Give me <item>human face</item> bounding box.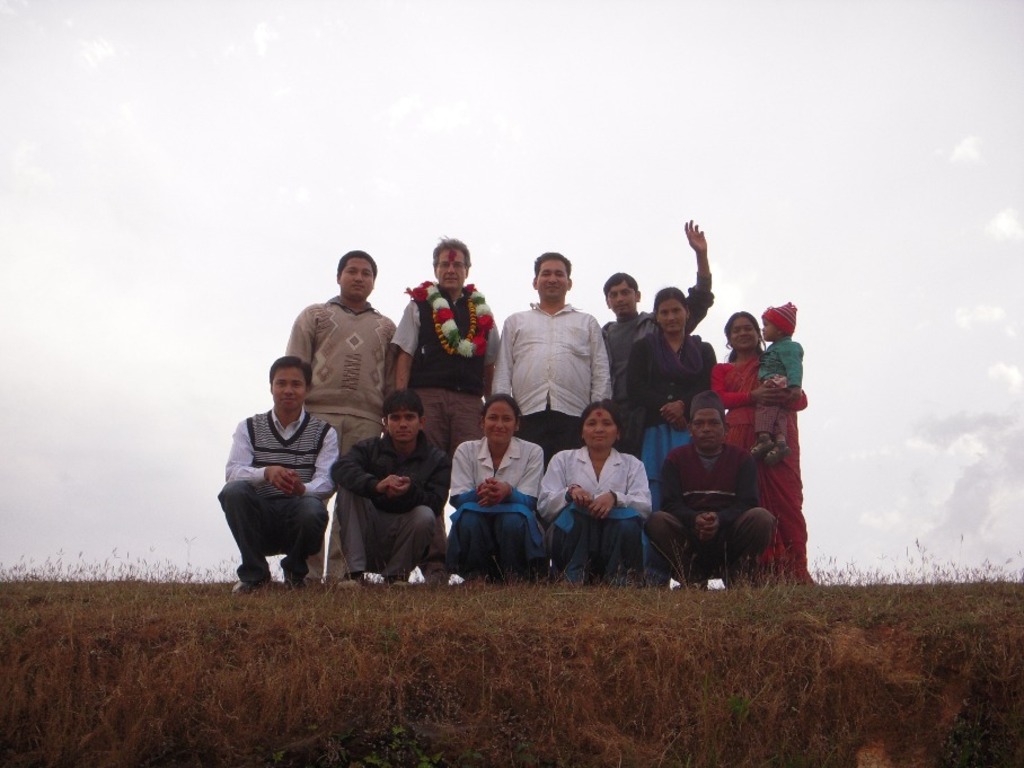
<region>583, 412, 609, 445</region>.
